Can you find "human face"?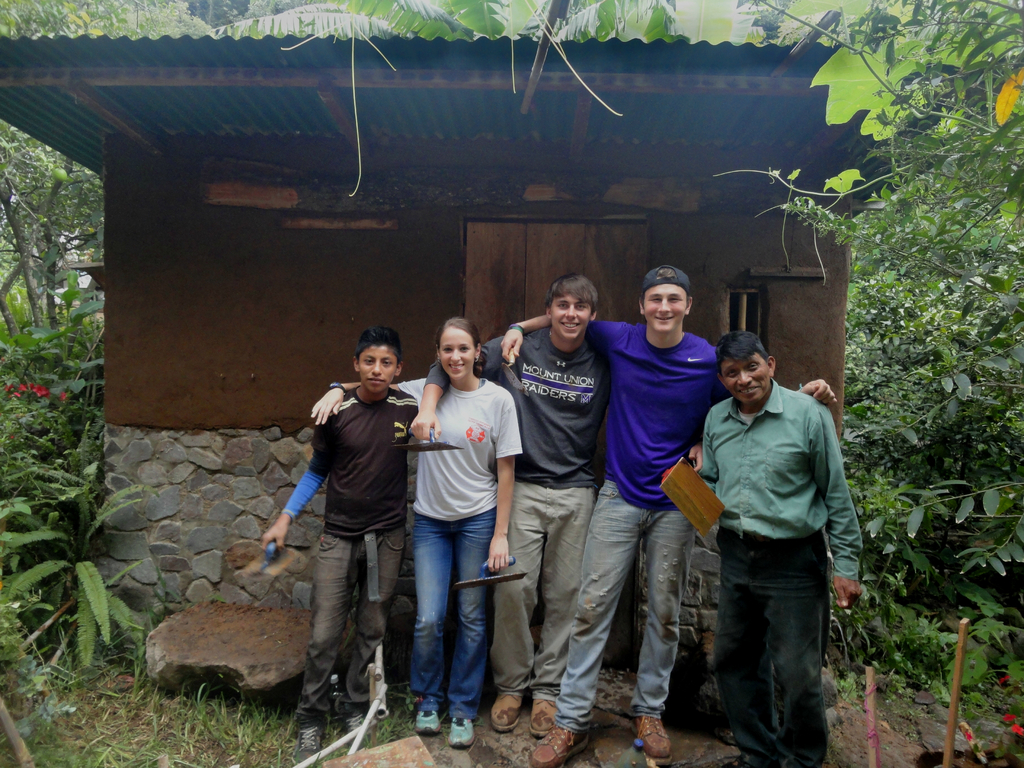
Yes, bounding box: 439/329/476/377.
